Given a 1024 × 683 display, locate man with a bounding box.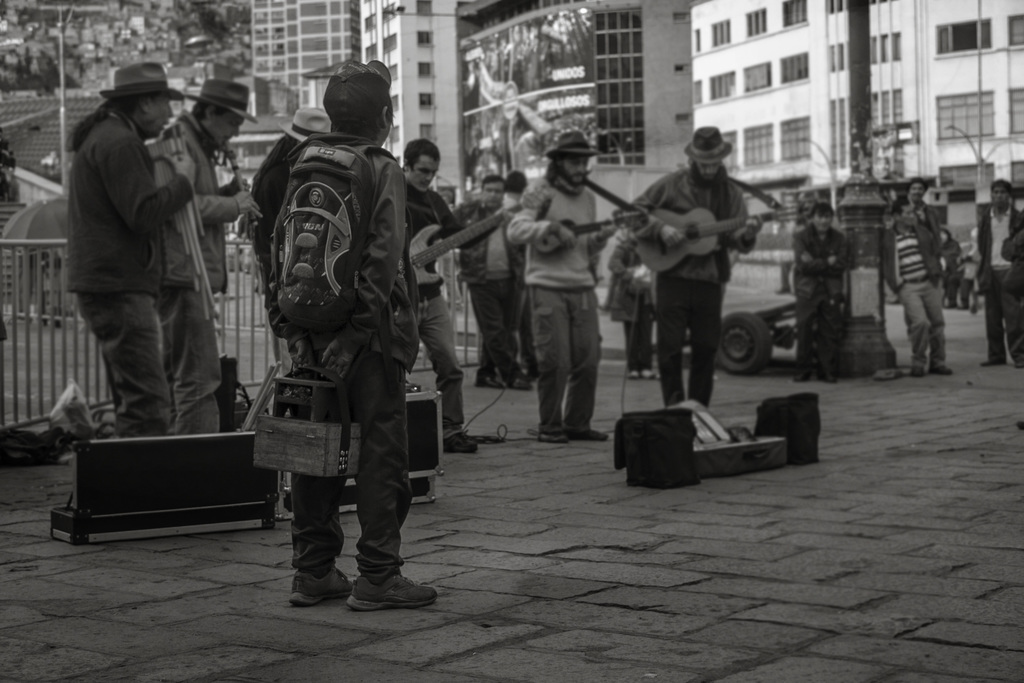
Located: (504, 128, 636, 442).
